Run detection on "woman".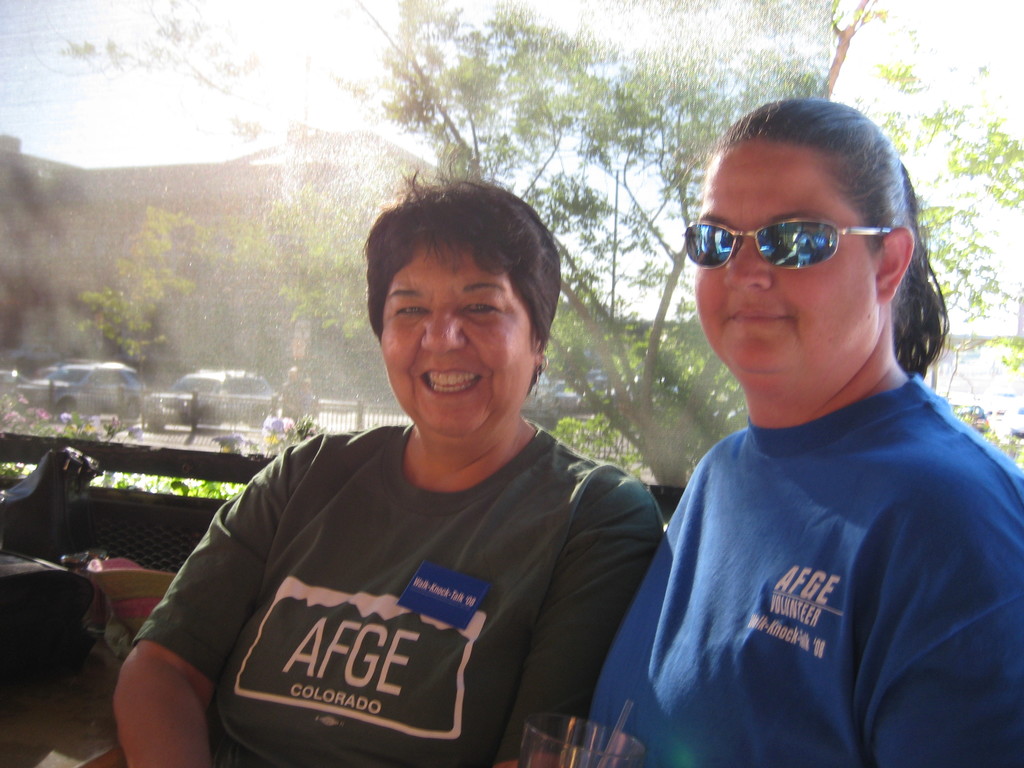
Result: BBox(582, 83, 1013, 767).
